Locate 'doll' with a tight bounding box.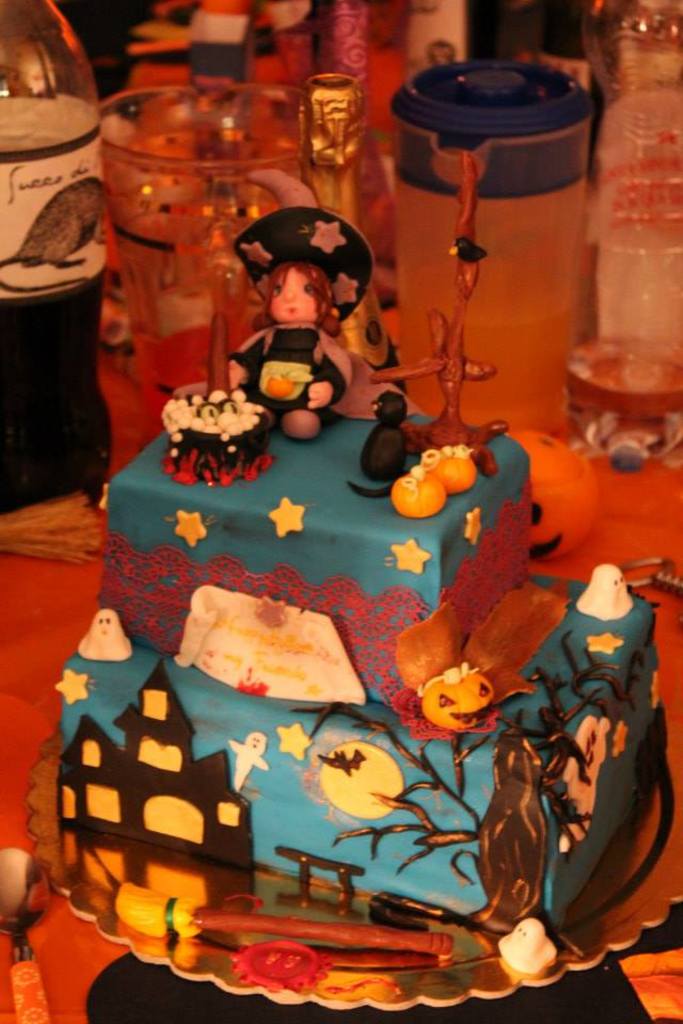
210/222/388/401.
